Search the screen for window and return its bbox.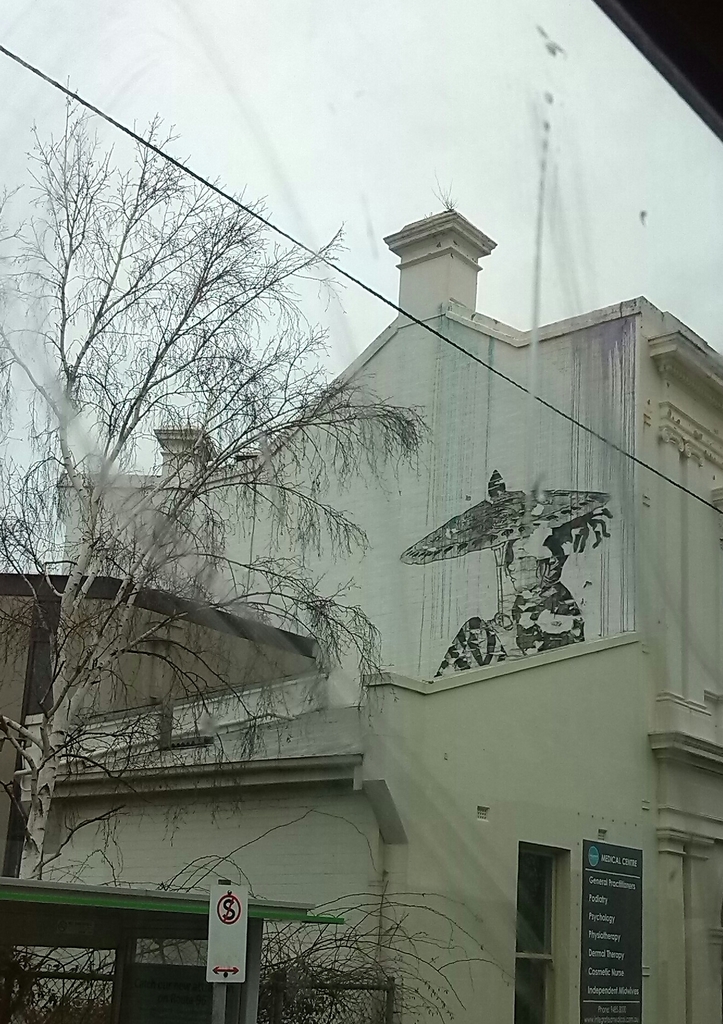
Found: (left=515, top=847, right=553, bottom=1023).
